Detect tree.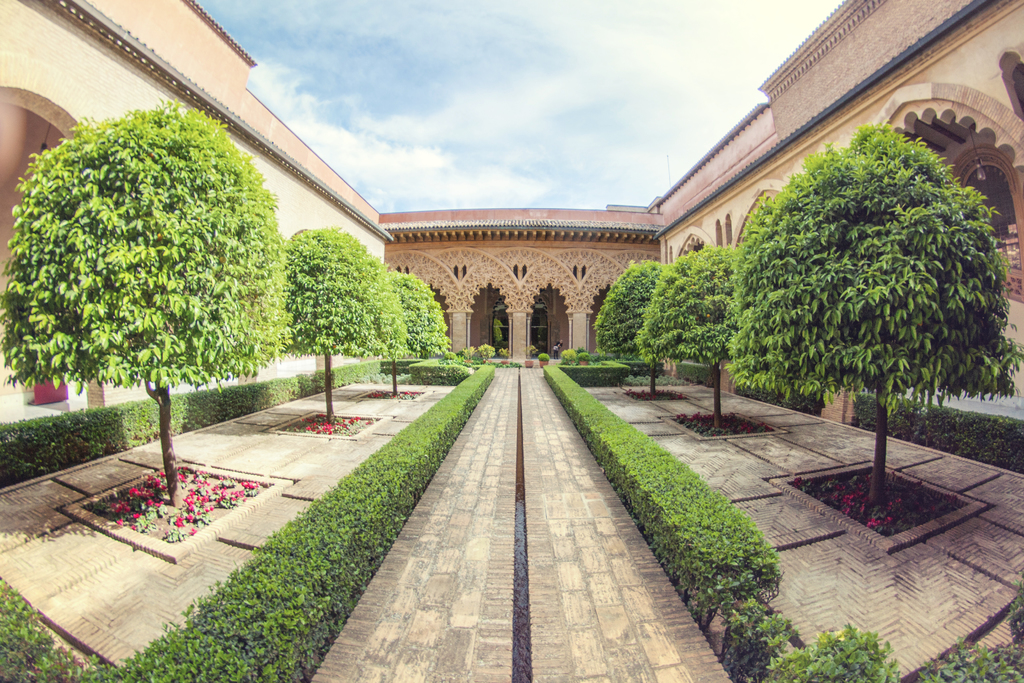
Detected at (734,128,1023,504).
